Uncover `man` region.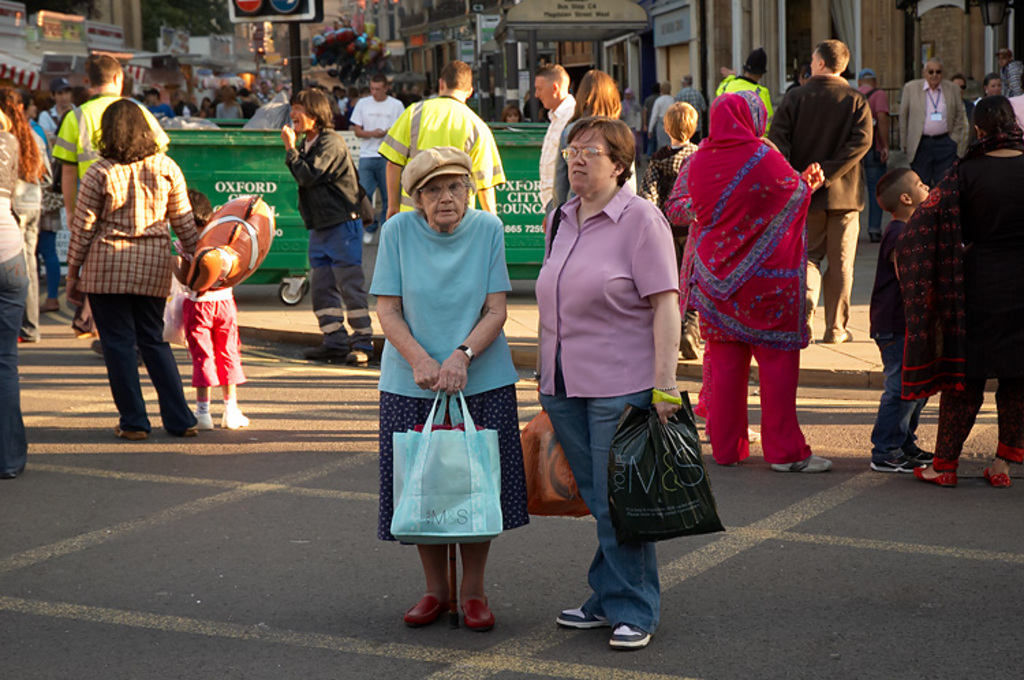
Uncovered: (714,49,780,119).
